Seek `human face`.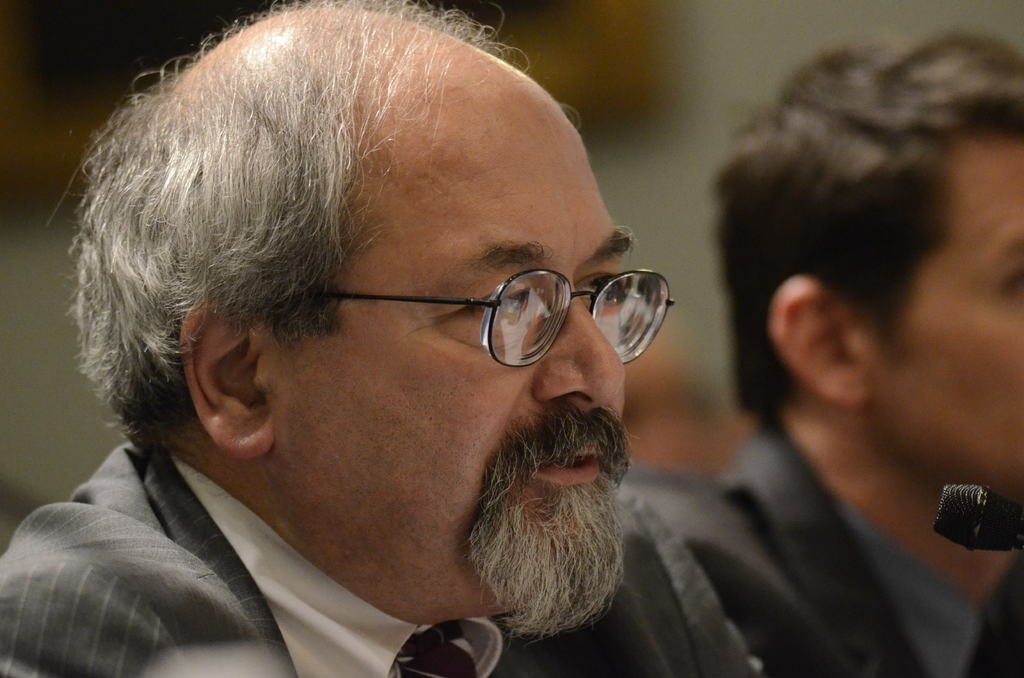
864/145/1023/513.
